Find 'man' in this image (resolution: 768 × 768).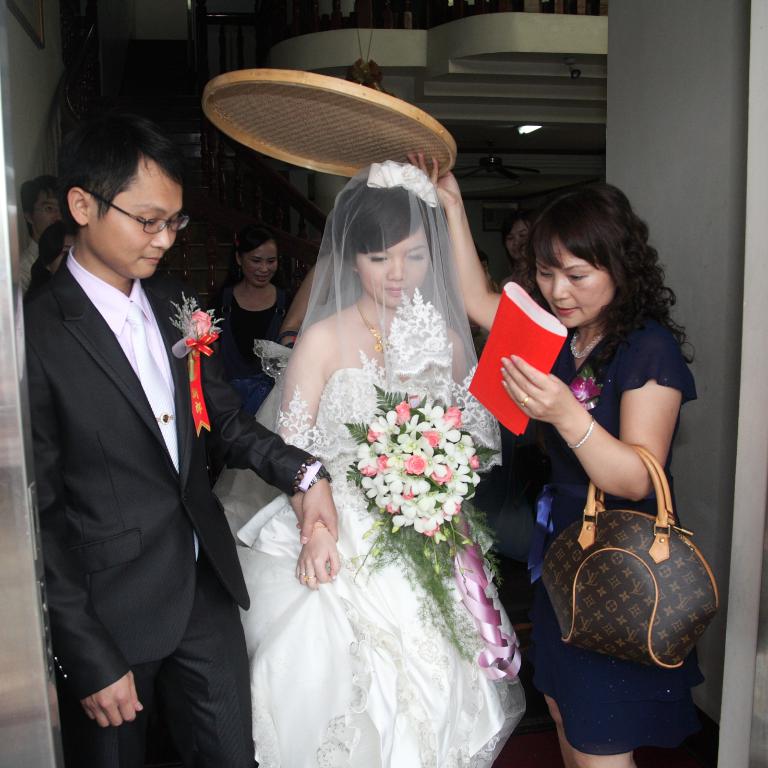
{"left": 19, "top": 172, "right": 63, "bottom": 294}.
